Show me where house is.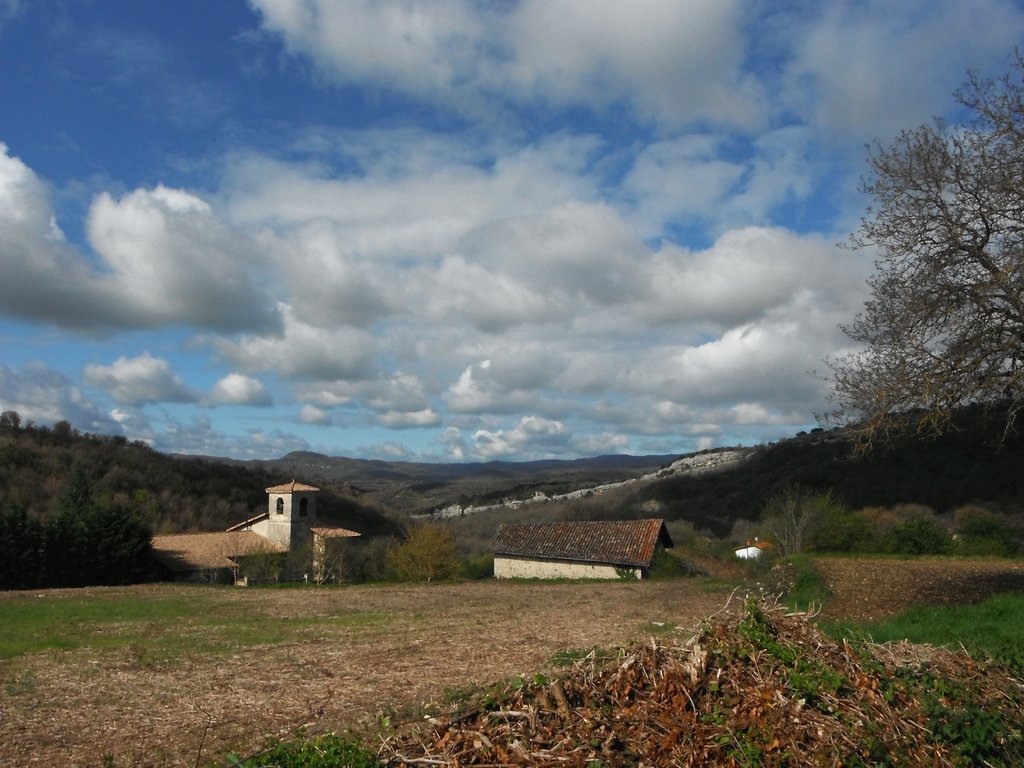
house is at [732,543,776,558].
